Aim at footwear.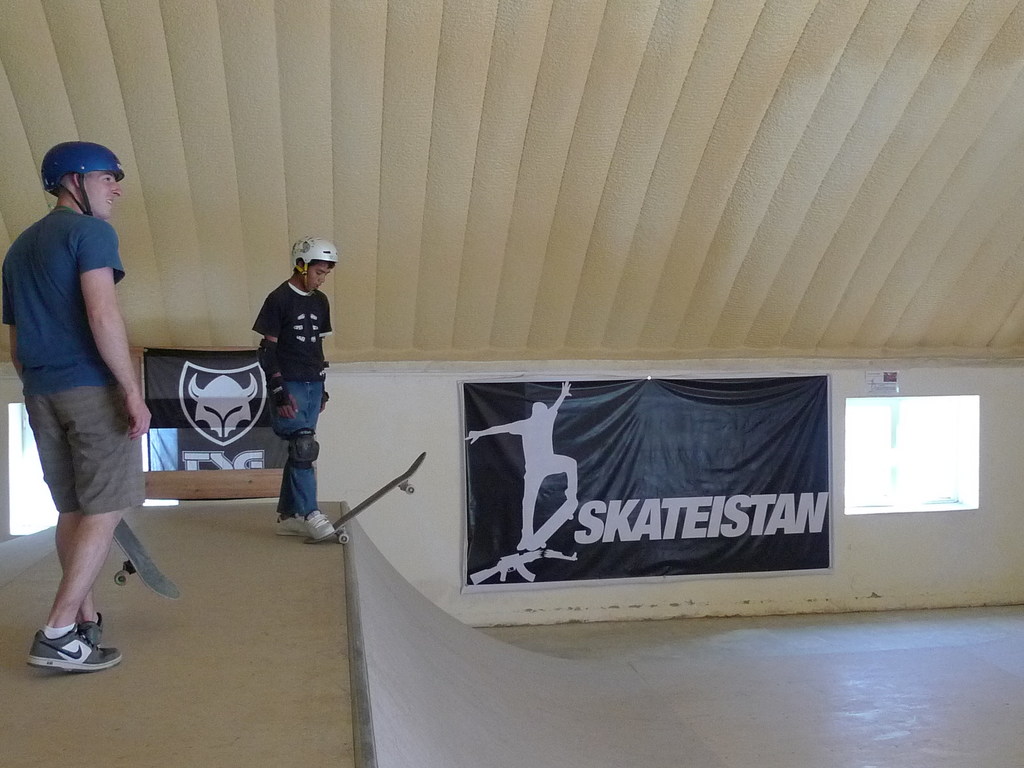
Aimed at (75,609,111,650).
